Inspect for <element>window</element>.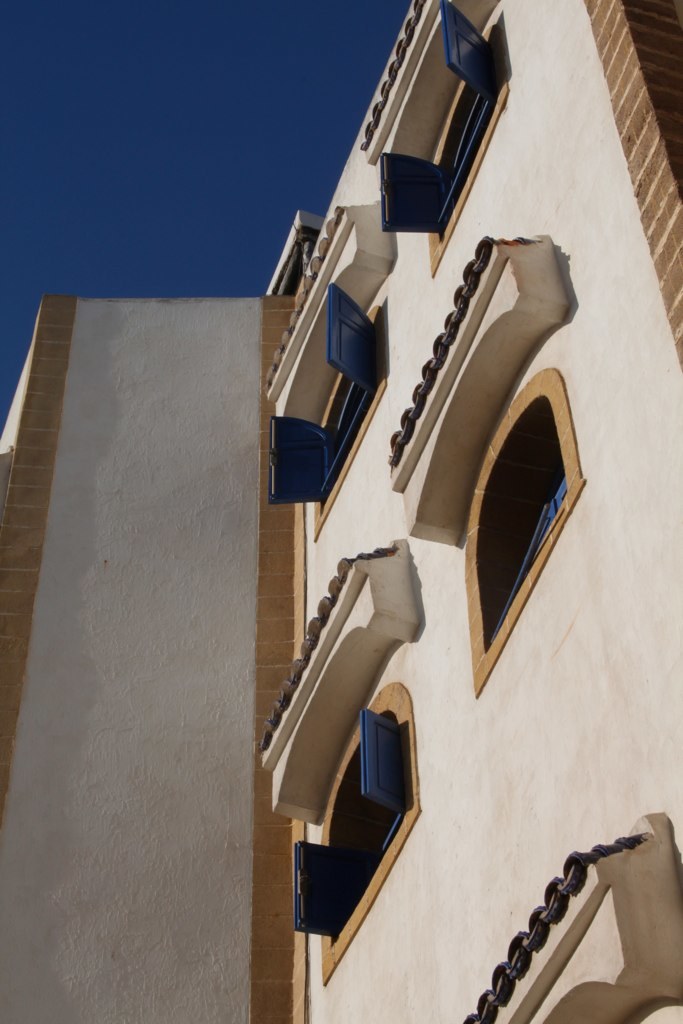
Inspection: bbox=(312, 690, 431, 965).
